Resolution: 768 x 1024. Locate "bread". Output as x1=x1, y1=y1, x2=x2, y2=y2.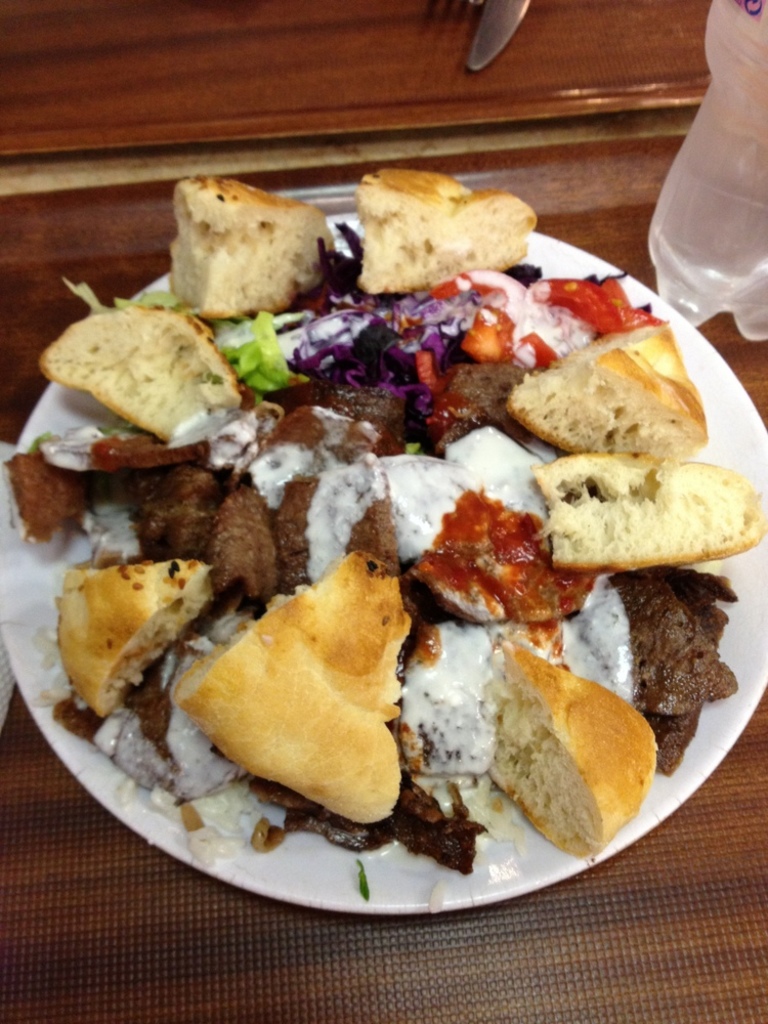
x1=70, y1=553, x2=209, y2=715.
